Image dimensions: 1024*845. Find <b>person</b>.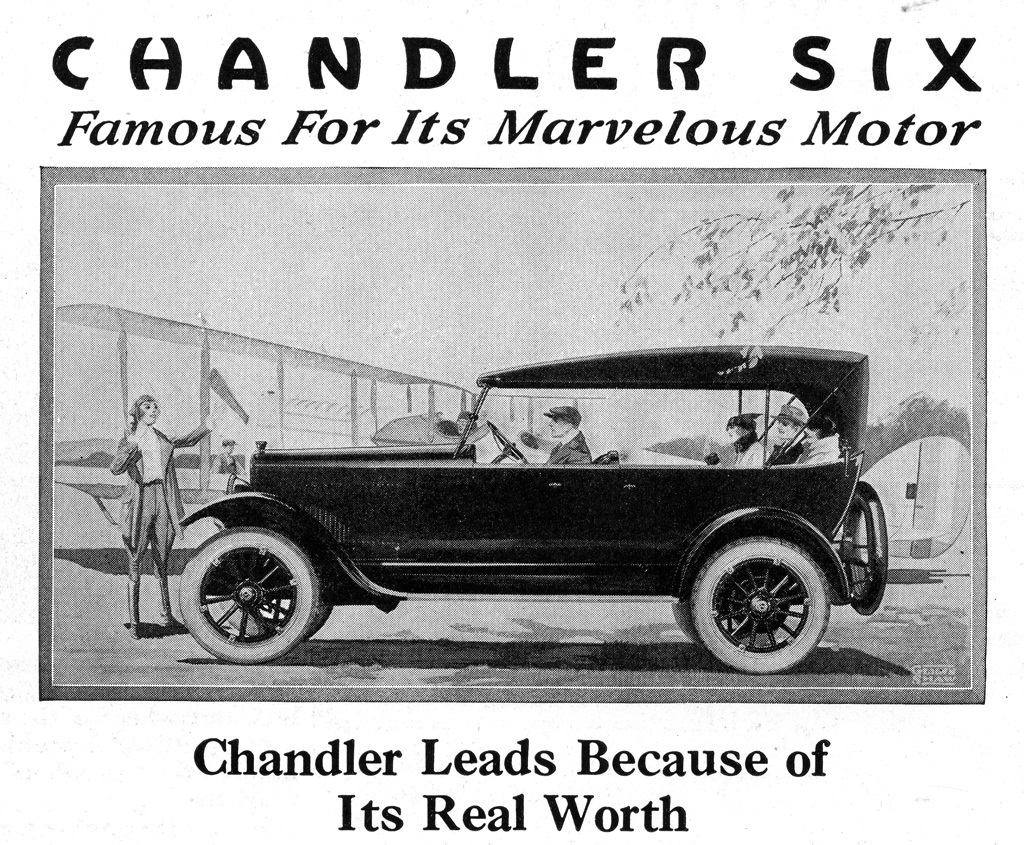
[701,420,762,467].
